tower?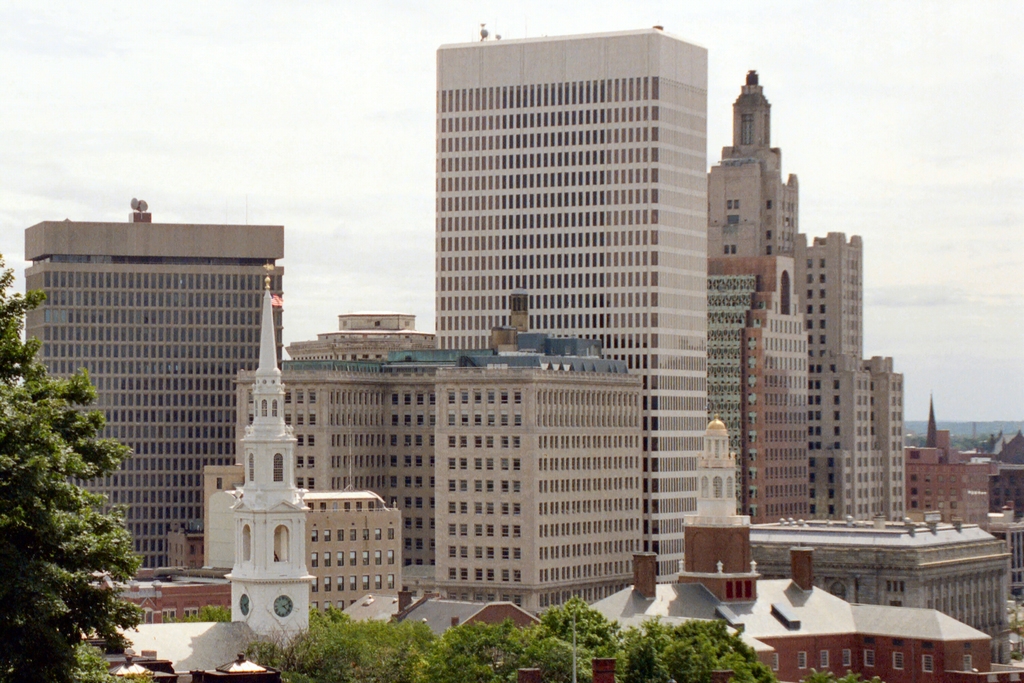
rect(221, 278, 320, 677)
